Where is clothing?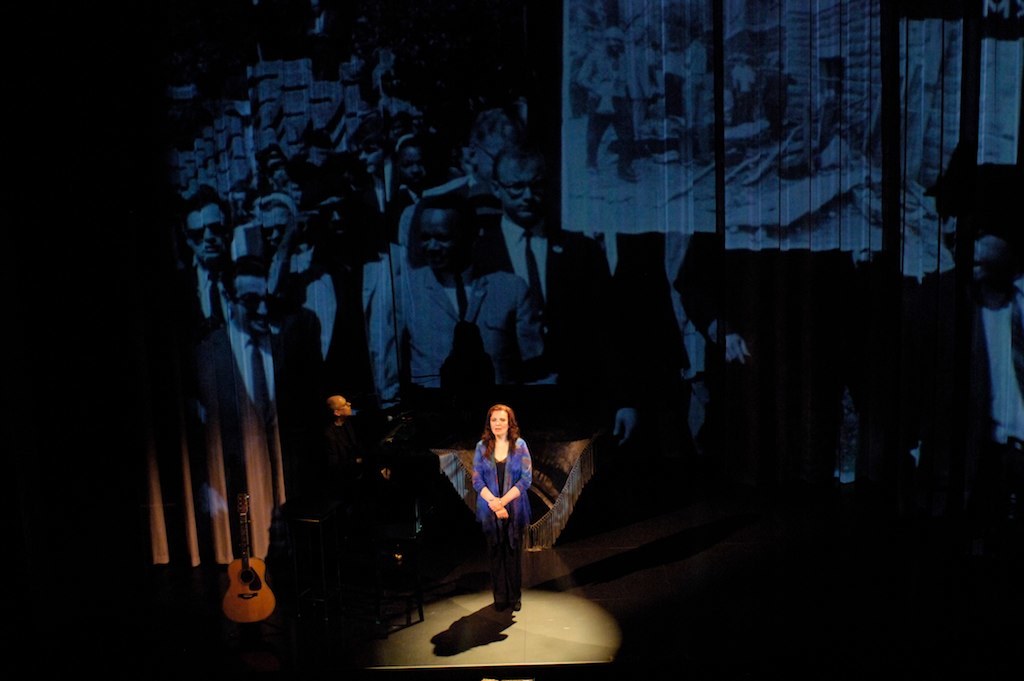
box(687, 36, 709, 140).
